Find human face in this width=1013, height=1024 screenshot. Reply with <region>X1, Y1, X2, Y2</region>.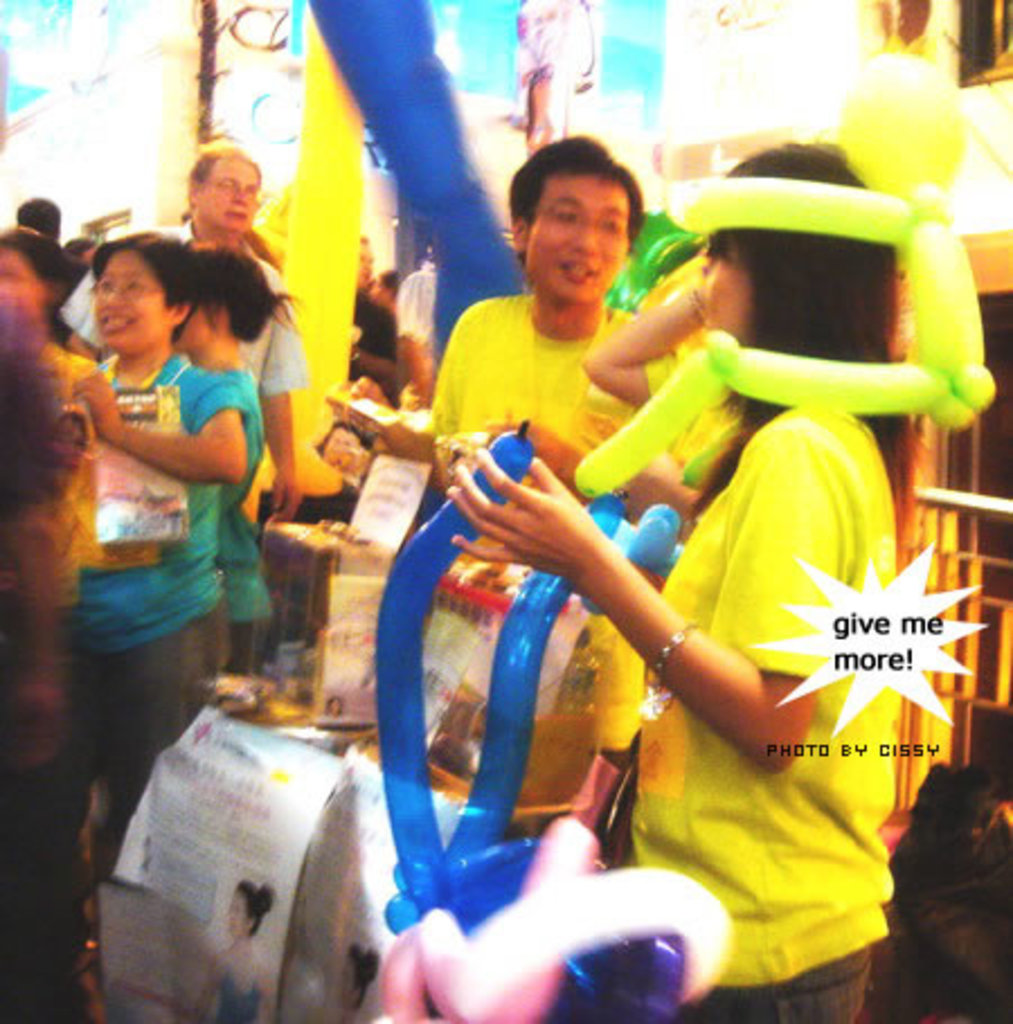
<region>90, 252, 164, 347</region>.
